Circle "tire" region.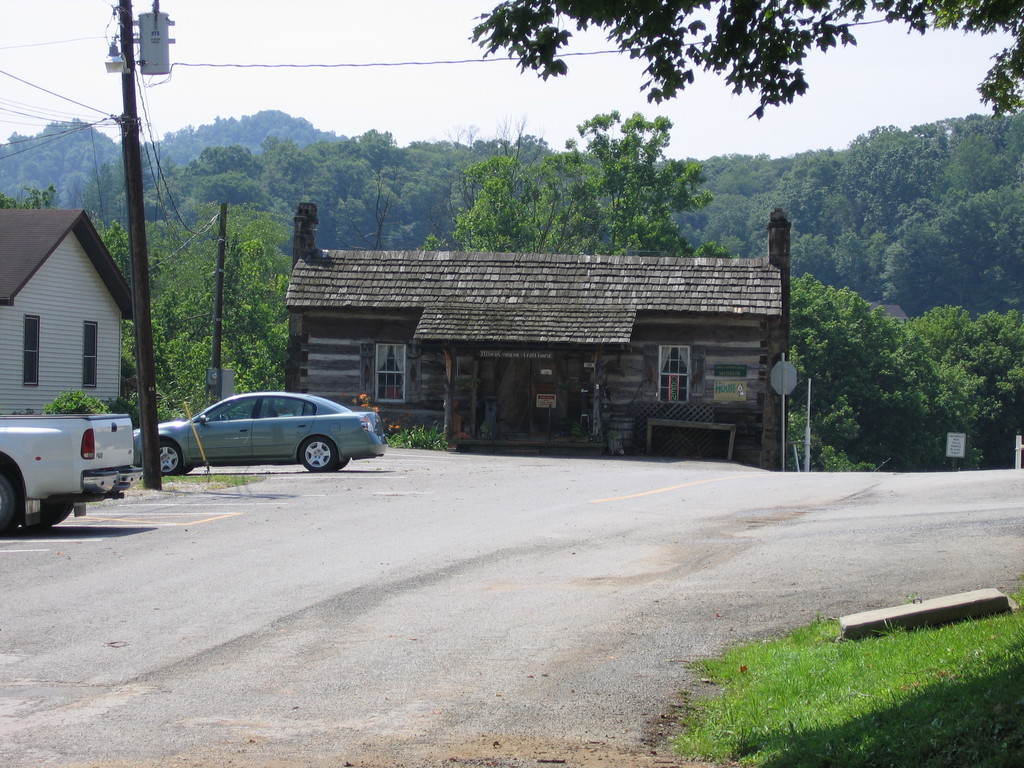
Region: box=[159, 441, 182, 477].
